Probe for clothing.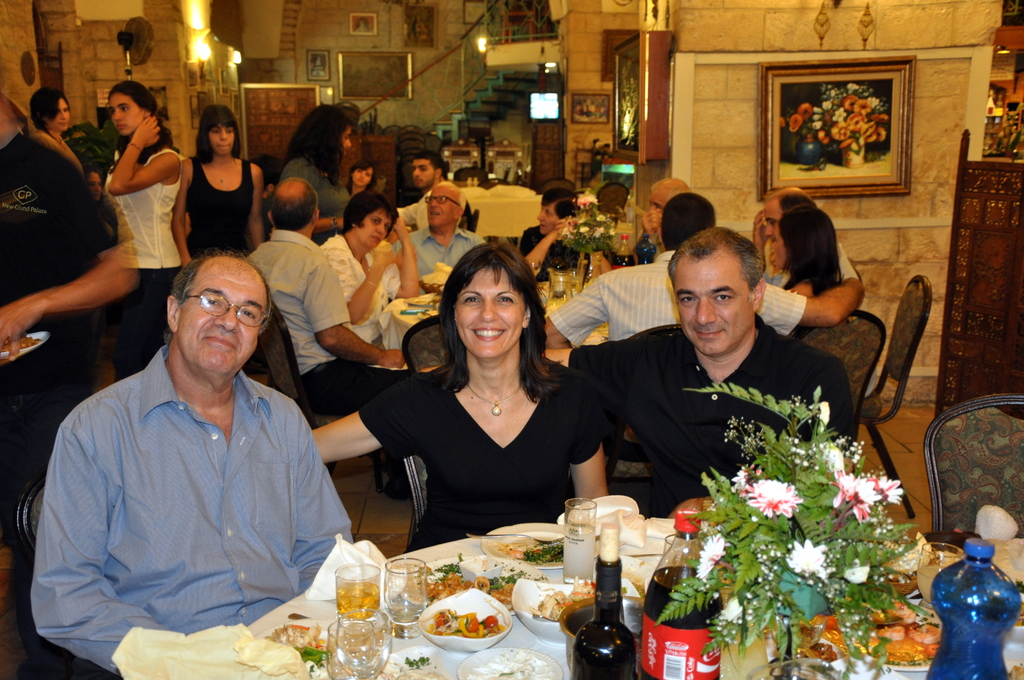
Probe result: box=[767, 238, 858, 279].
